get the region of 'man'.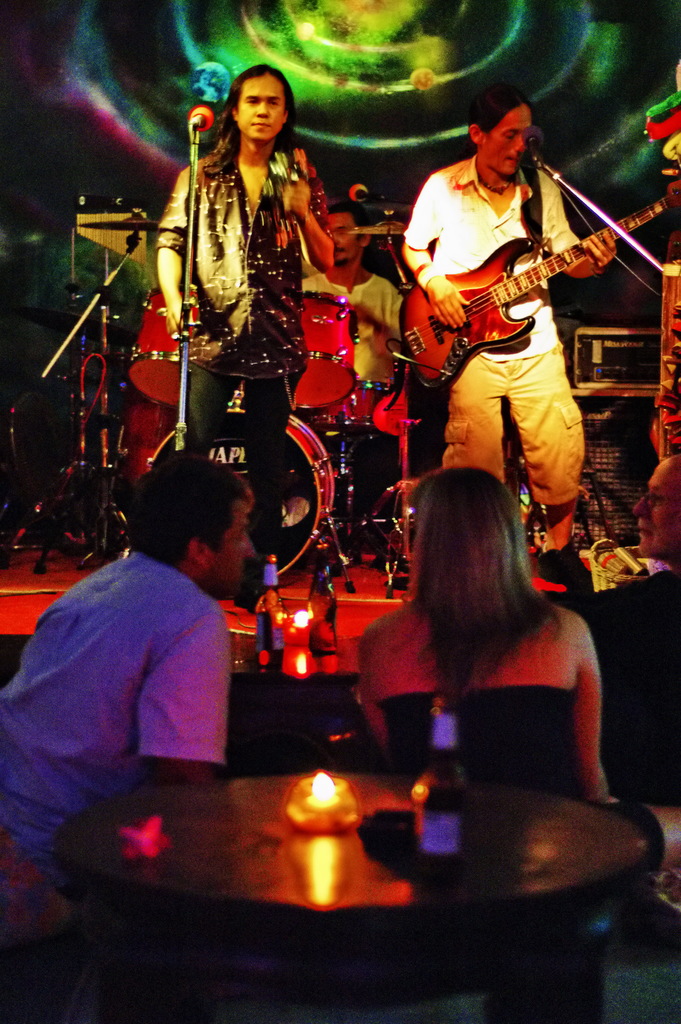
locate(136, 54, 345, 580).
